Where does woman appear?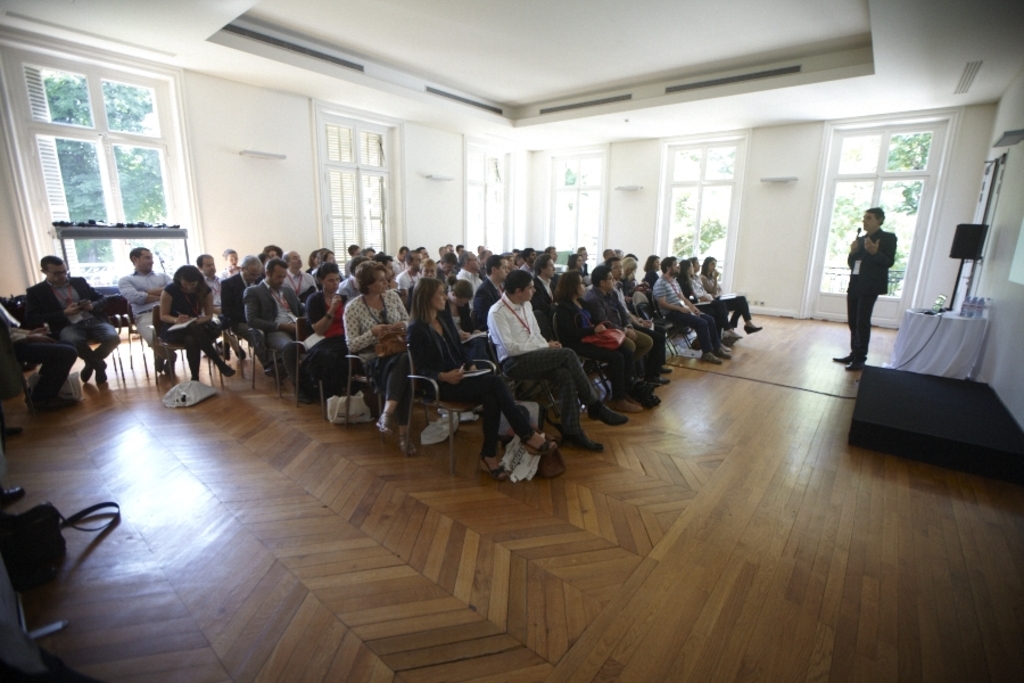
Appears at {"x1": 141, "y1": 264, "x2": 243, "y2": 398}.
